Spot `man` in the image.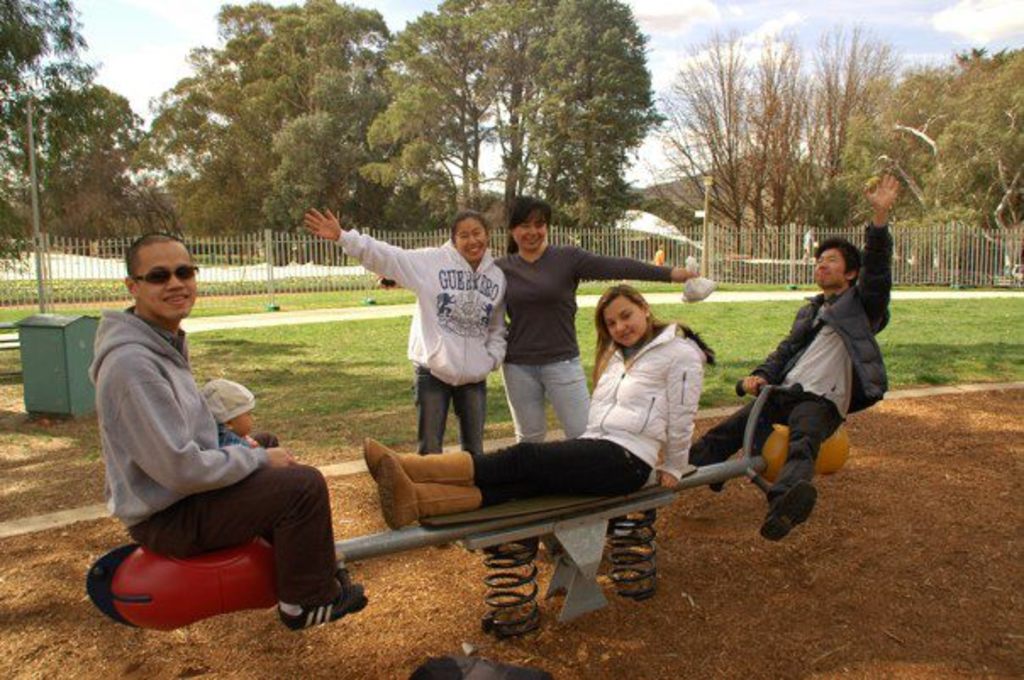
`man` found at [x1=682, y1=170, x2=893, y2=539].
